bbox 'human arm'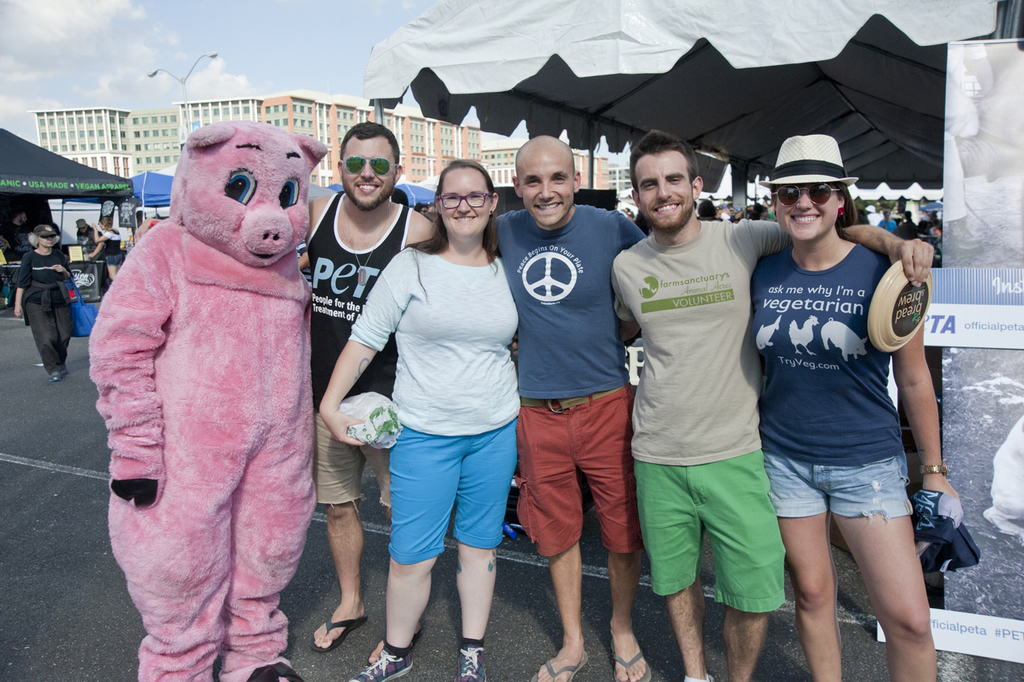
(x1=91, y1=219, x2=113, y2=242)
